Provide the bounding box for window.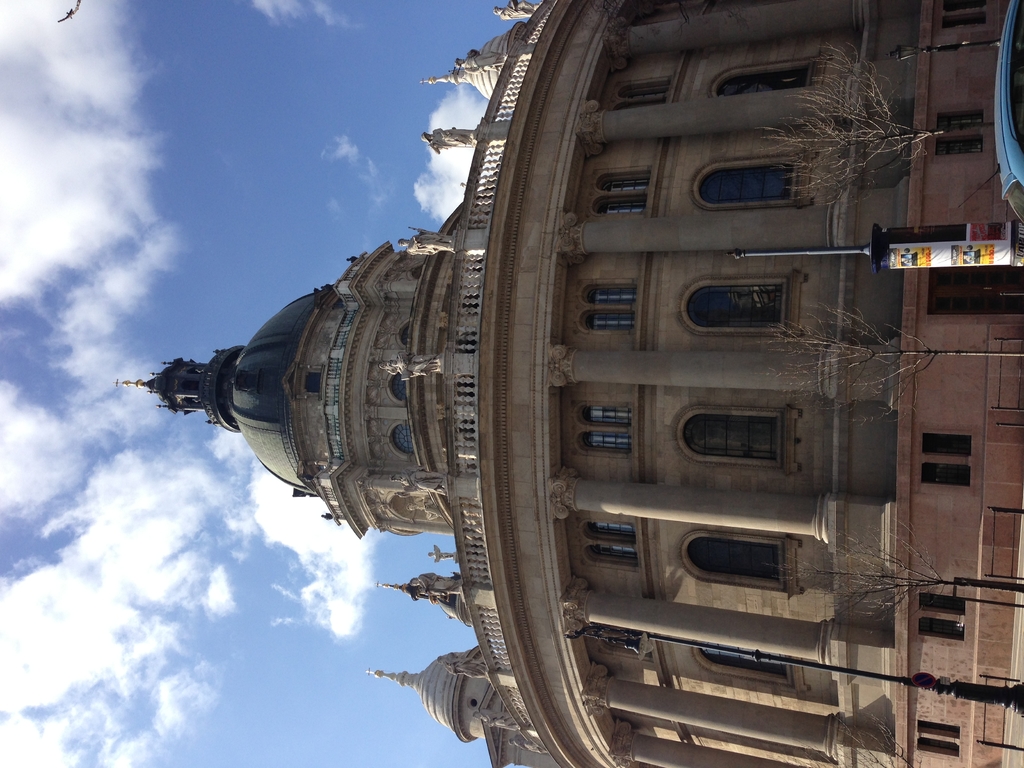
<box>401,324,409,349</box>.
